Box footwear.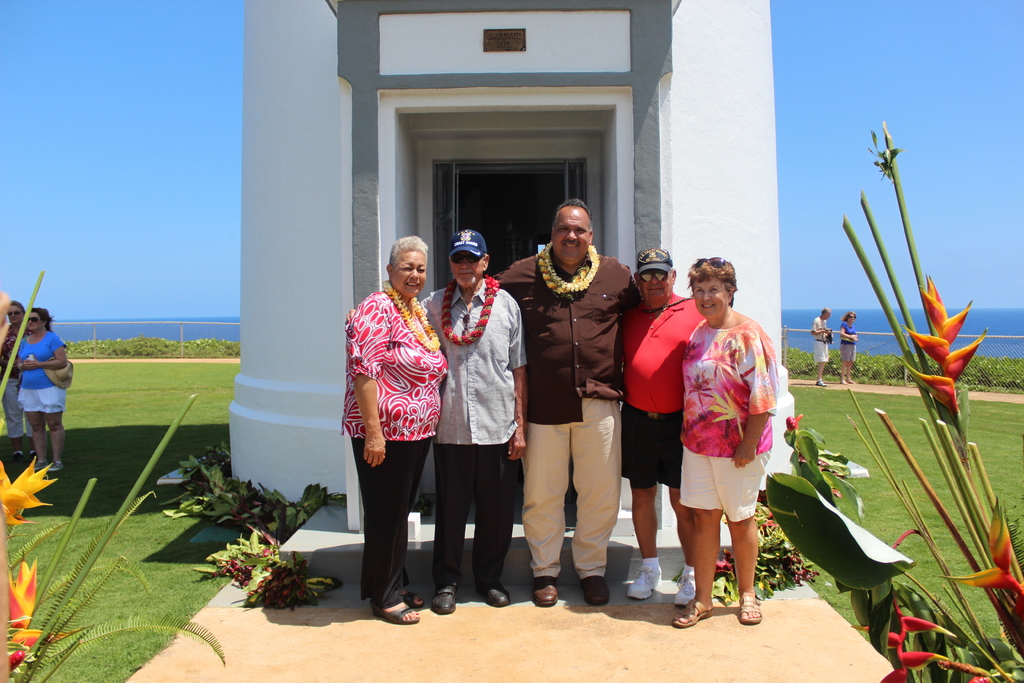
742:597:760:623.
